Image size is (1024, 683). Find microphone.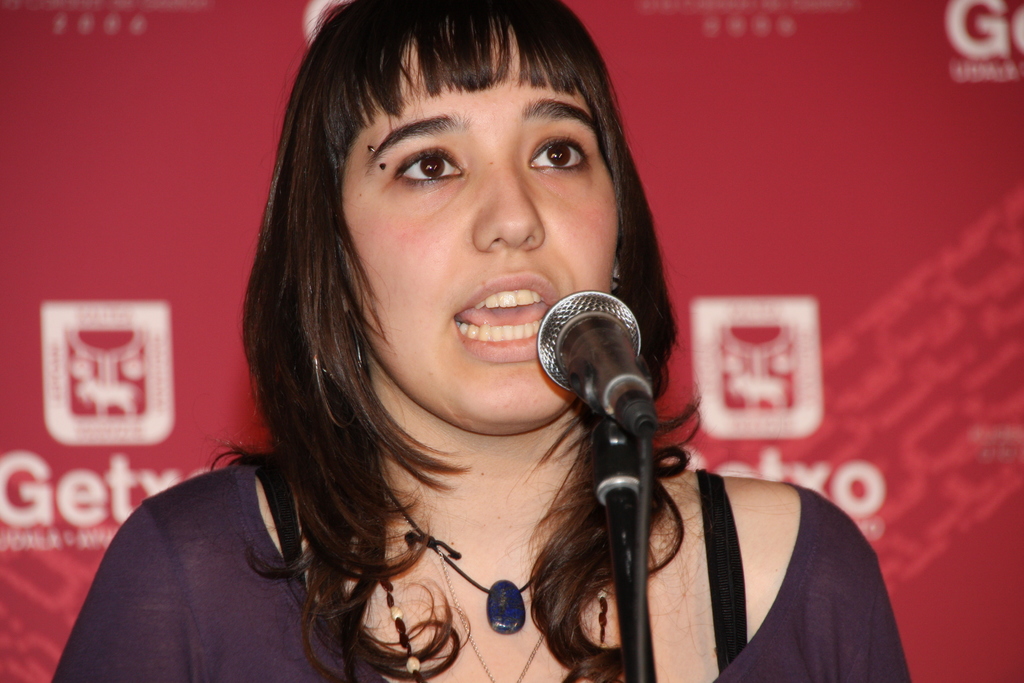
pyautogui.locateOnScreen(505, 275, 658, 442).
